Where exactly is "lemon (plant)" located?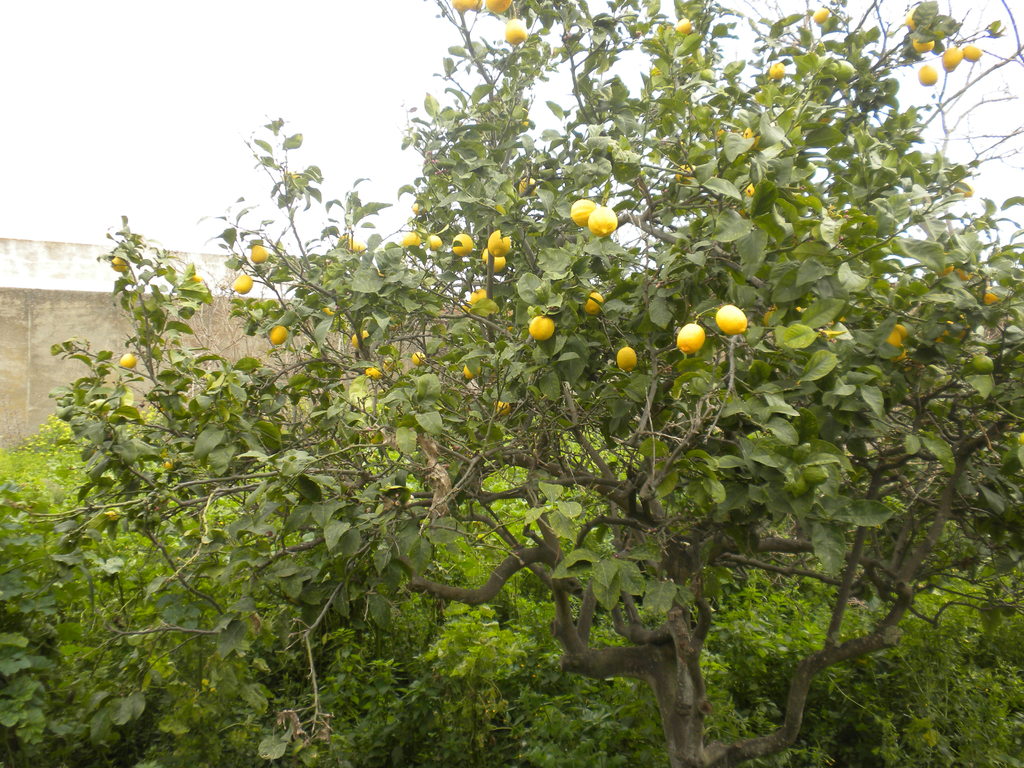
Its bounding box is box=[498, 403, 510, 415].
